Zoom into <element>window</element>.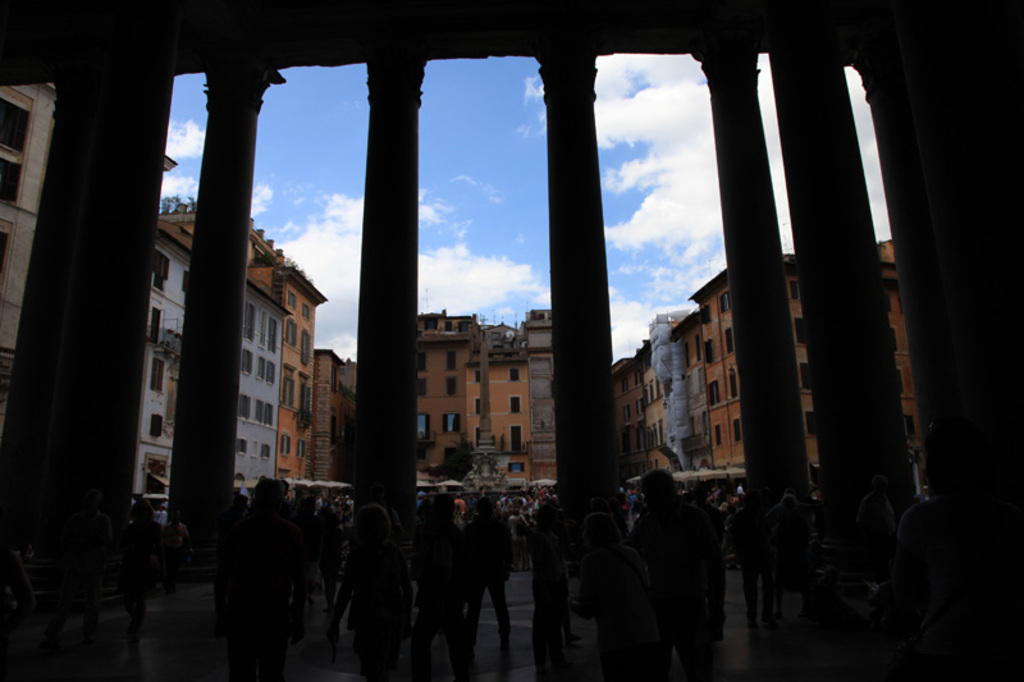
Zoom target: [154,251,173,283].
